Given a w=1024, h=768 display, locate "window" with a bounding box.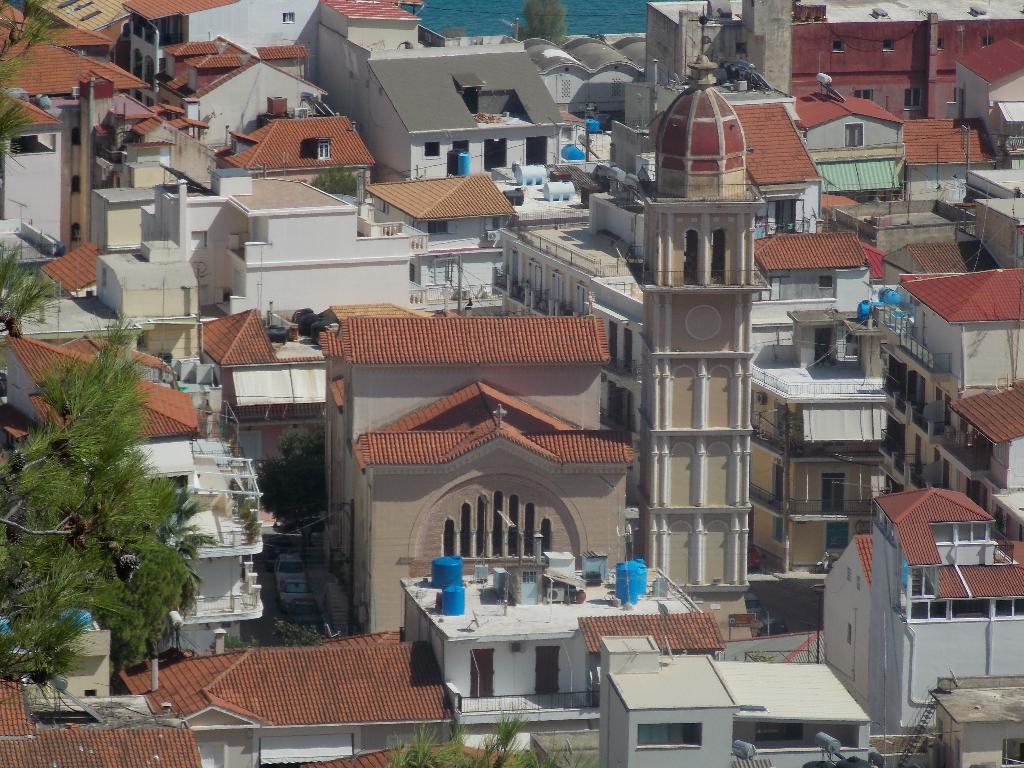
Located: 819 278 831 287.
